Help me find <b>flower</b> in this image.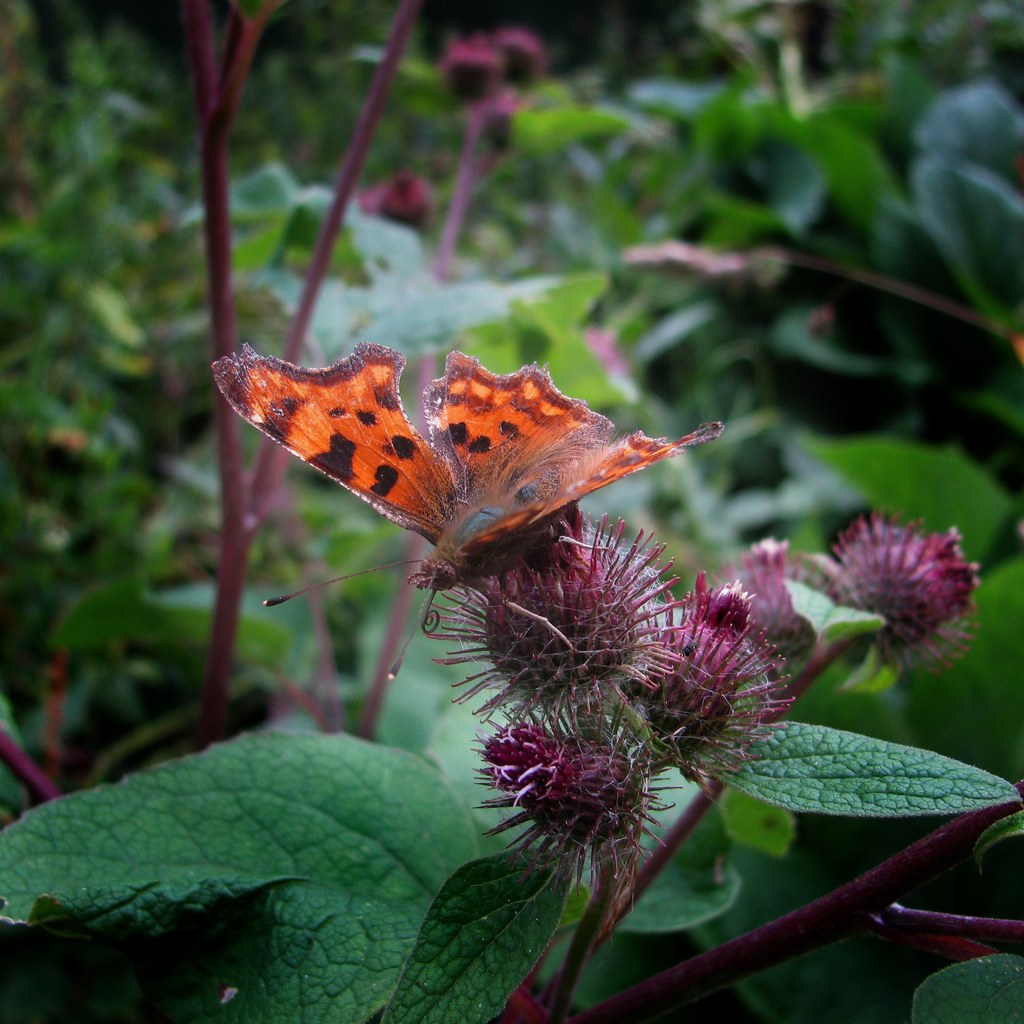
Found it: <box>474,678,689,909</box>.
